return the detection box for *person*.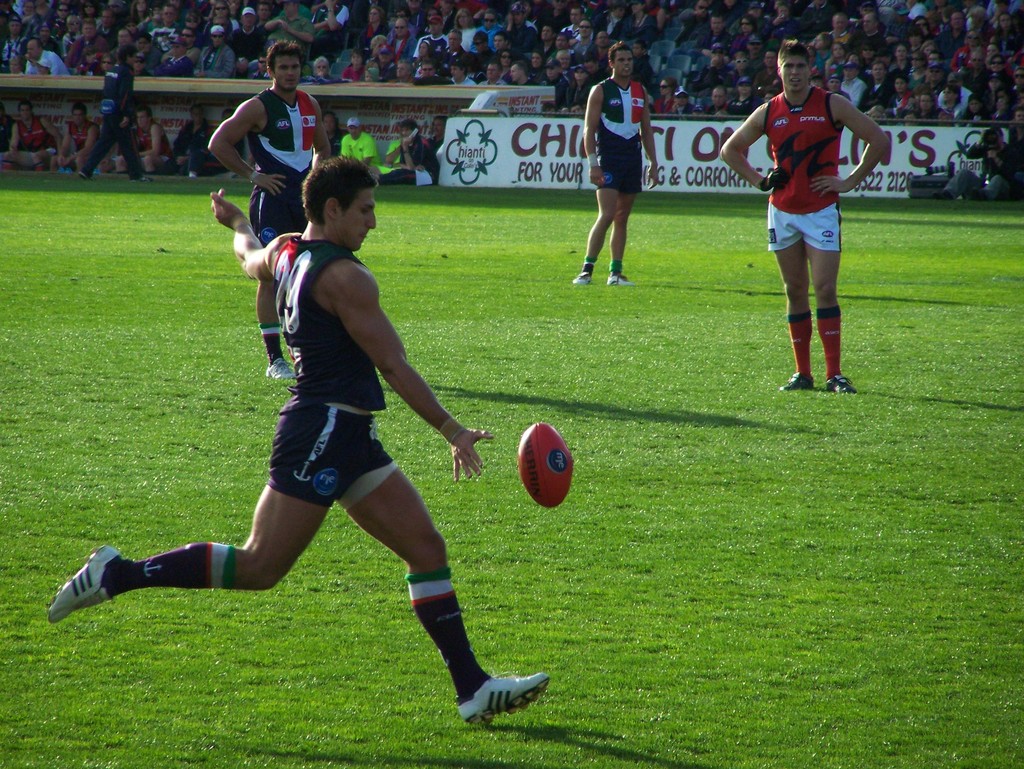
170 102 212 172.
